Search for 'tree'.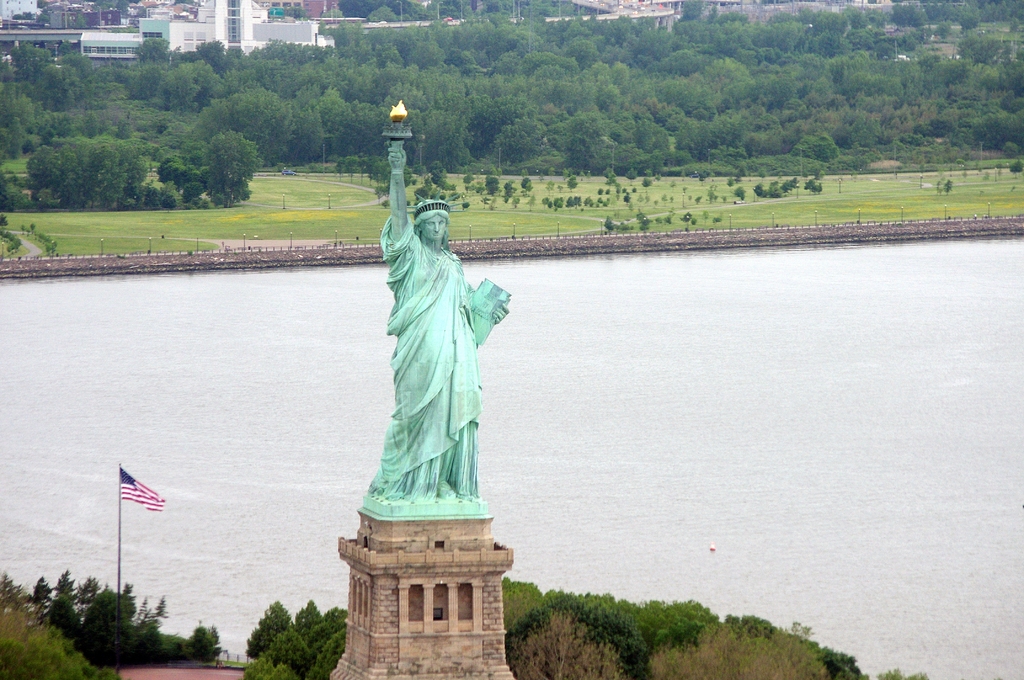
Found at 604 165 617 194.
